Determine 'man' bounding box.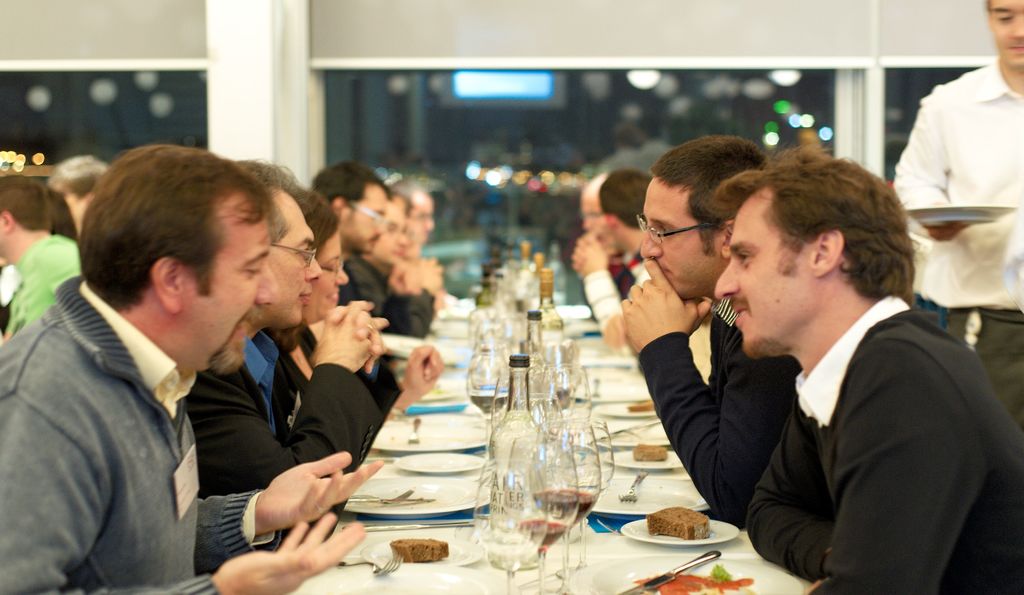
Determined: [573, 171, 659, 337].
